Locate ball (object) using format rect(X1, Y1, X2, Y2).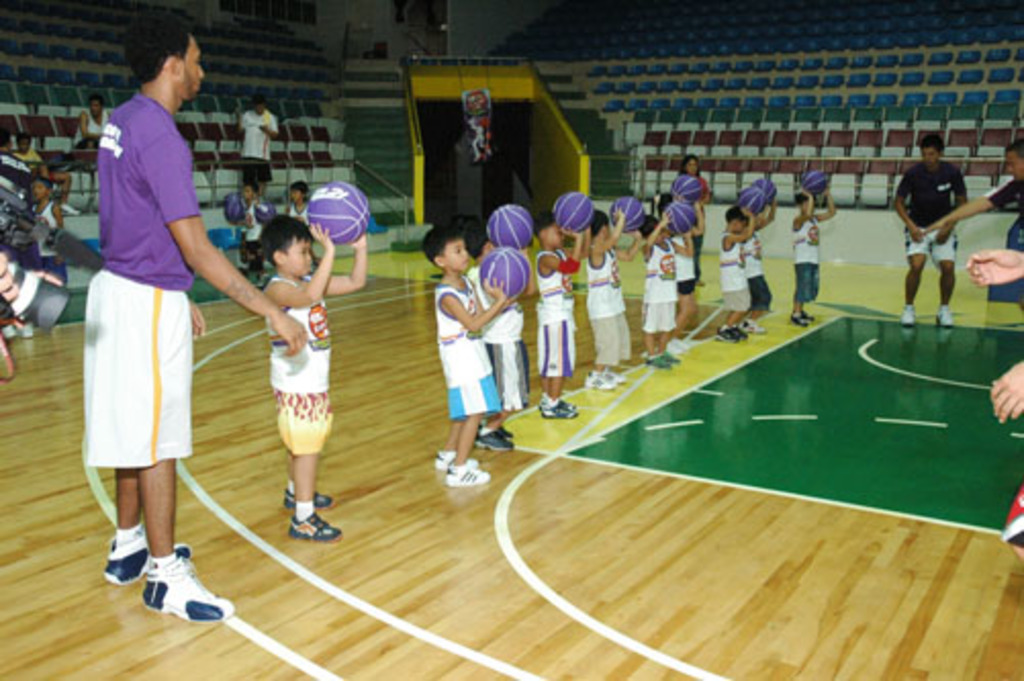
rect(478, 249, 529, 303).
